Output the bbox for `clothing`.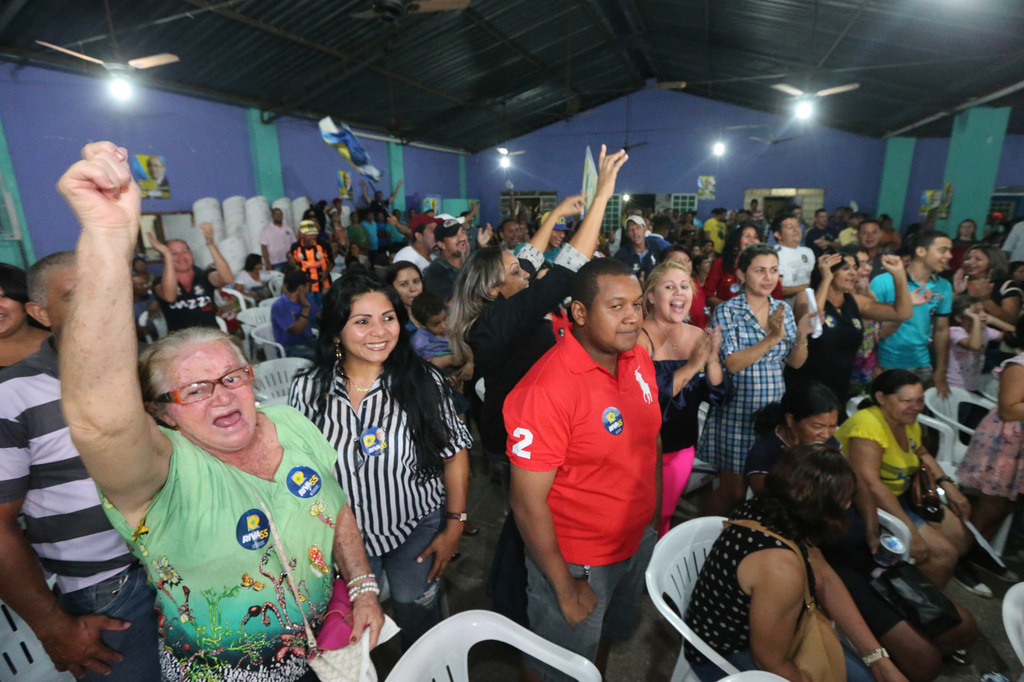
crop(289, 345, 481, 558).
